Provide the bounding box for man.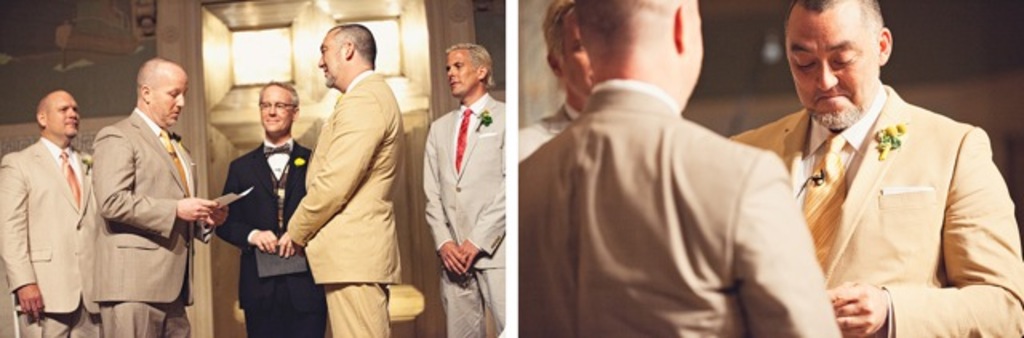
[left=408, top=40, right=506, bottom=336].
